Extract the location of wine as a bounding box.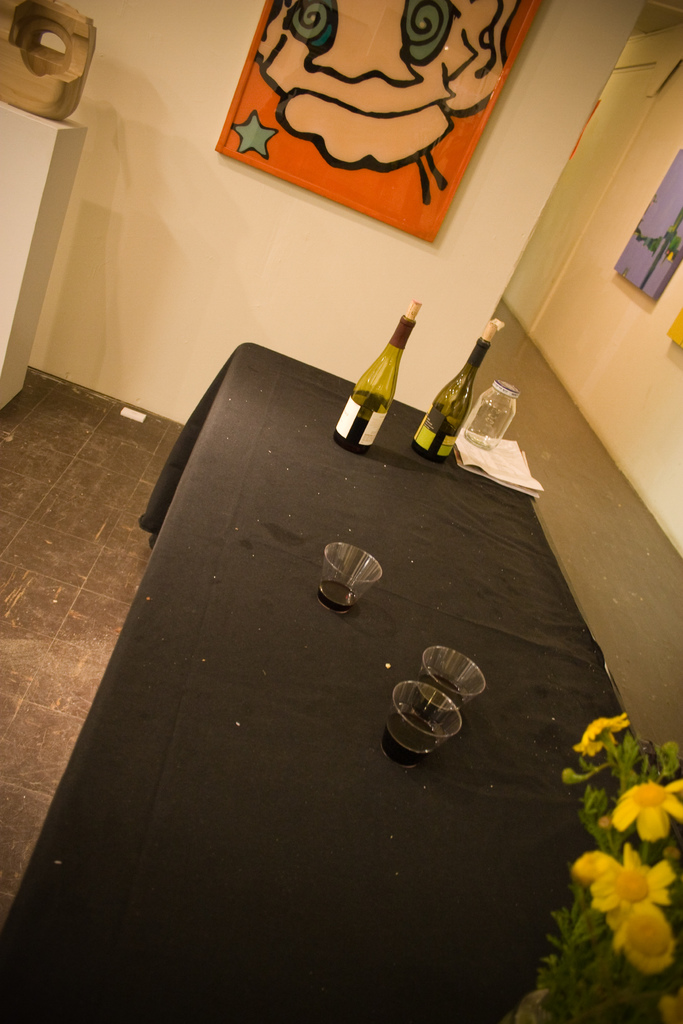
335:281:427:442.
